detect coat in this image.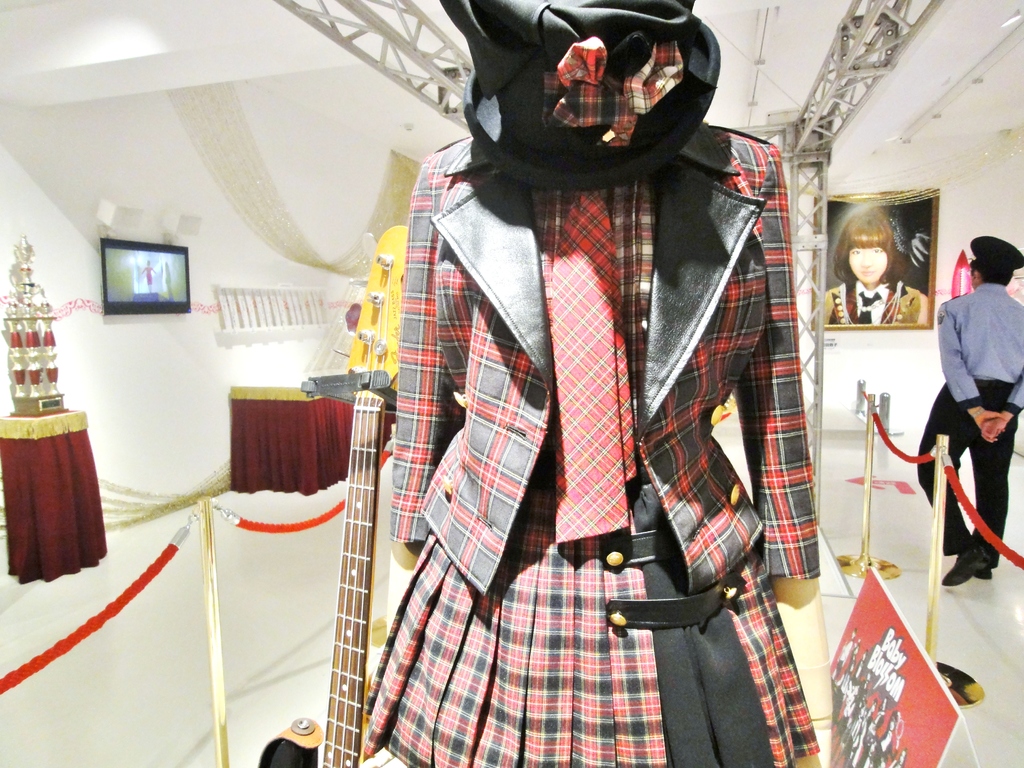
Detection: detection(392, 127, 818, 589).
